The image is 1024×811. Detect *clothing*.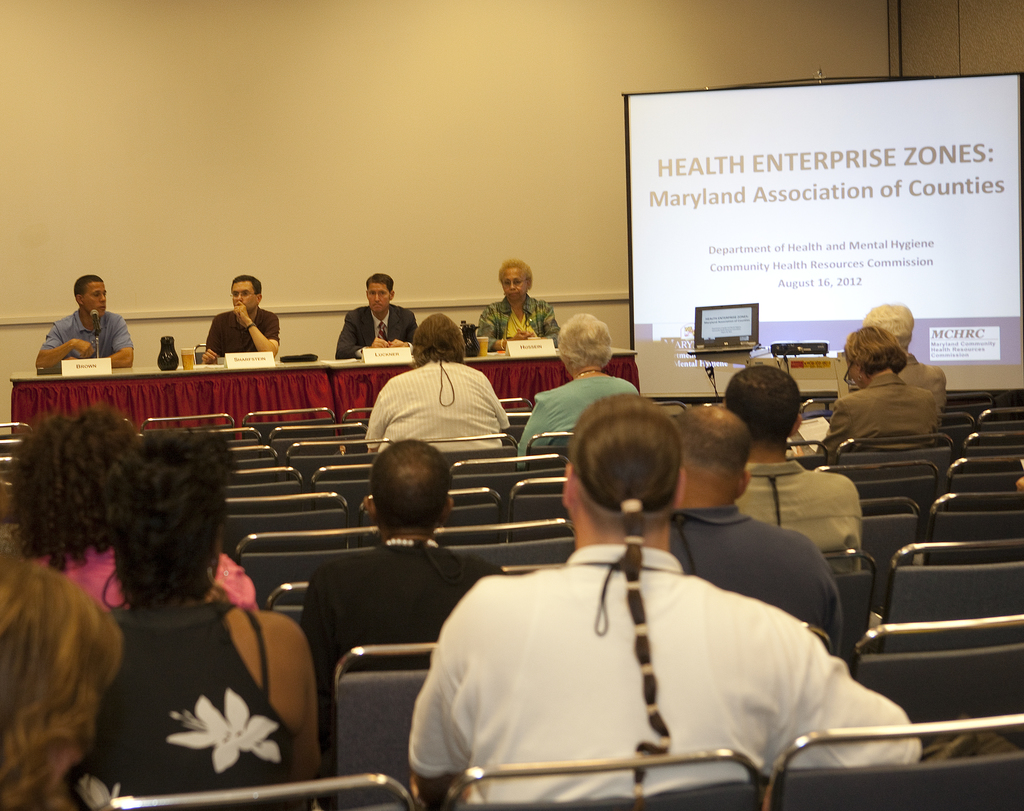
Detection: [left=732, top=452, right=862, bottom=555].
